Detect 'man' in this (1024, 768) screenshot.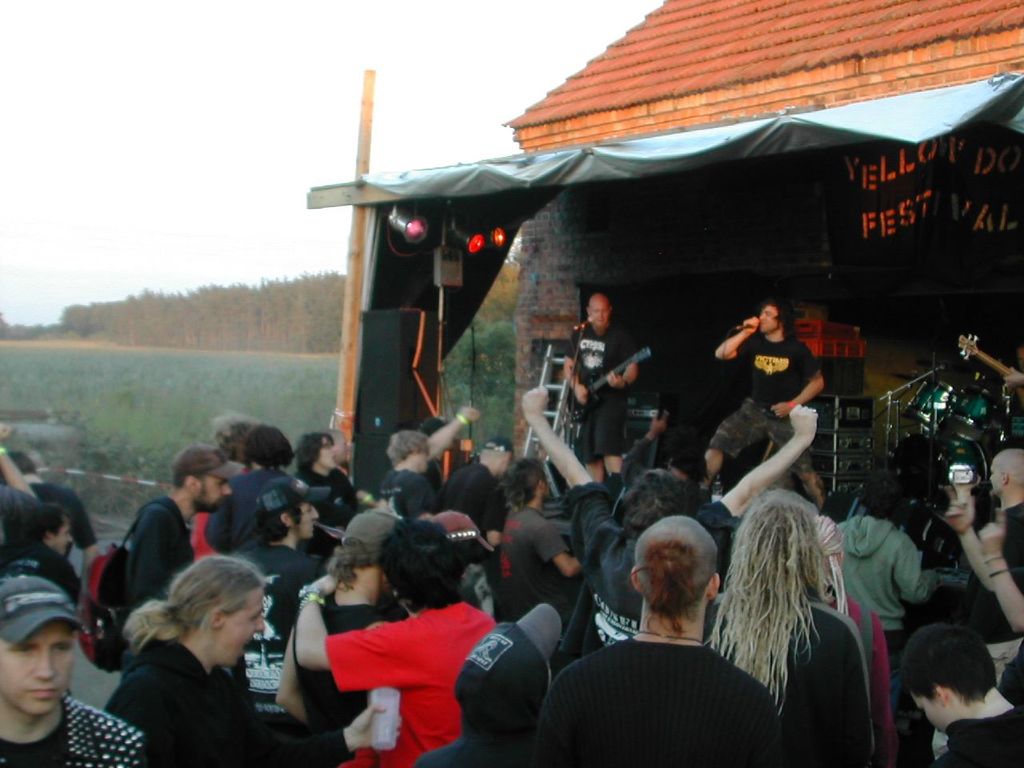
Detection: 557 522 786 753.
